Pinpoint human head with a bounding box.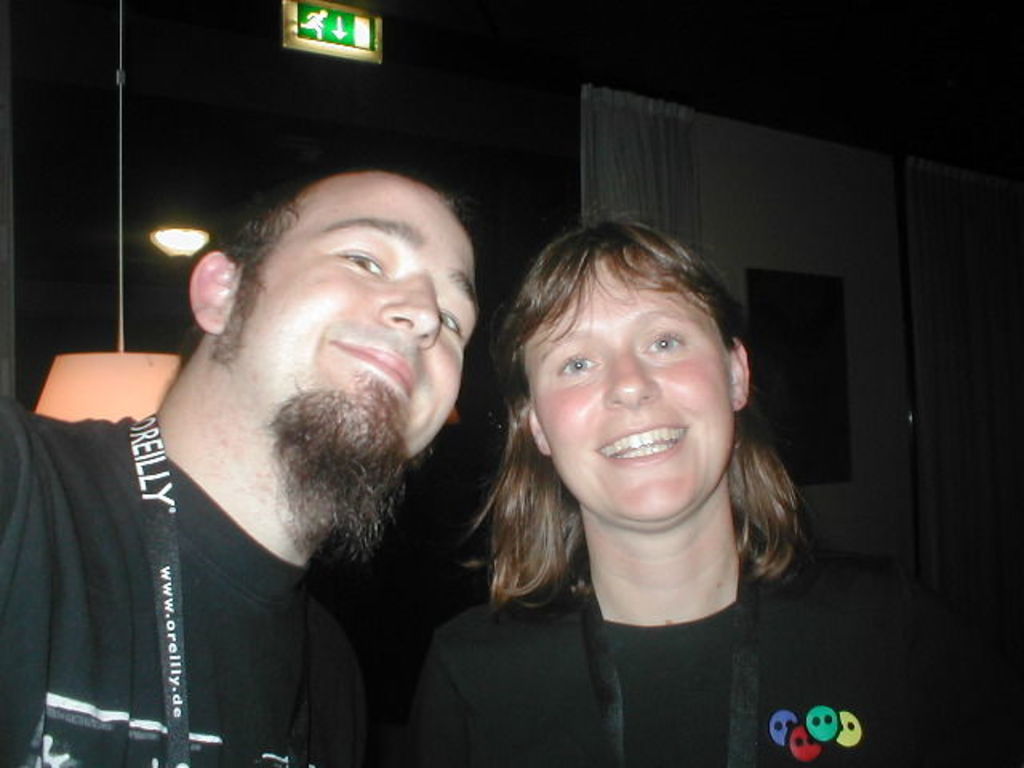
region(190, 171, 482, 469).
